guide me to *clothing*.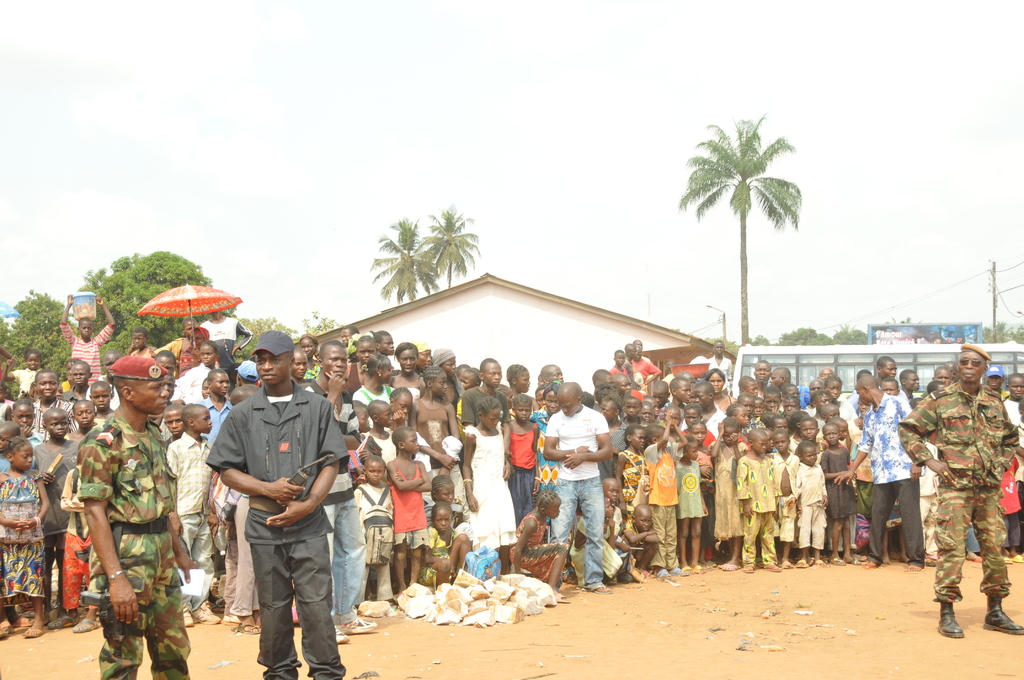
Guidance: select_region(196, 312, 257, 343).
